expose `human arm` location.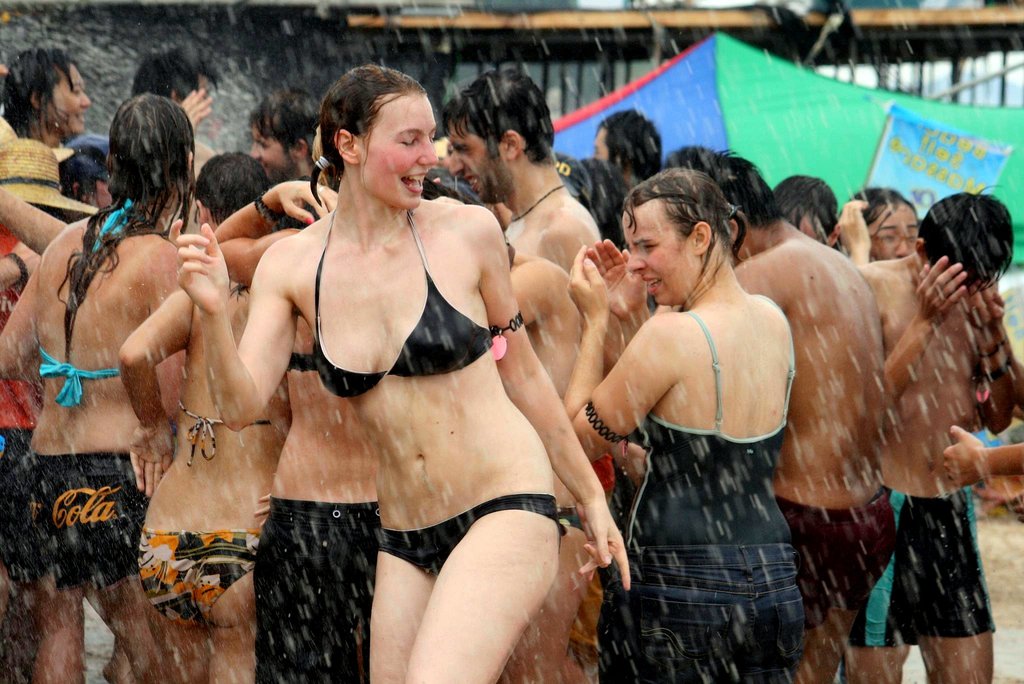
Exposed at box=[552, 244, 676, 475].
